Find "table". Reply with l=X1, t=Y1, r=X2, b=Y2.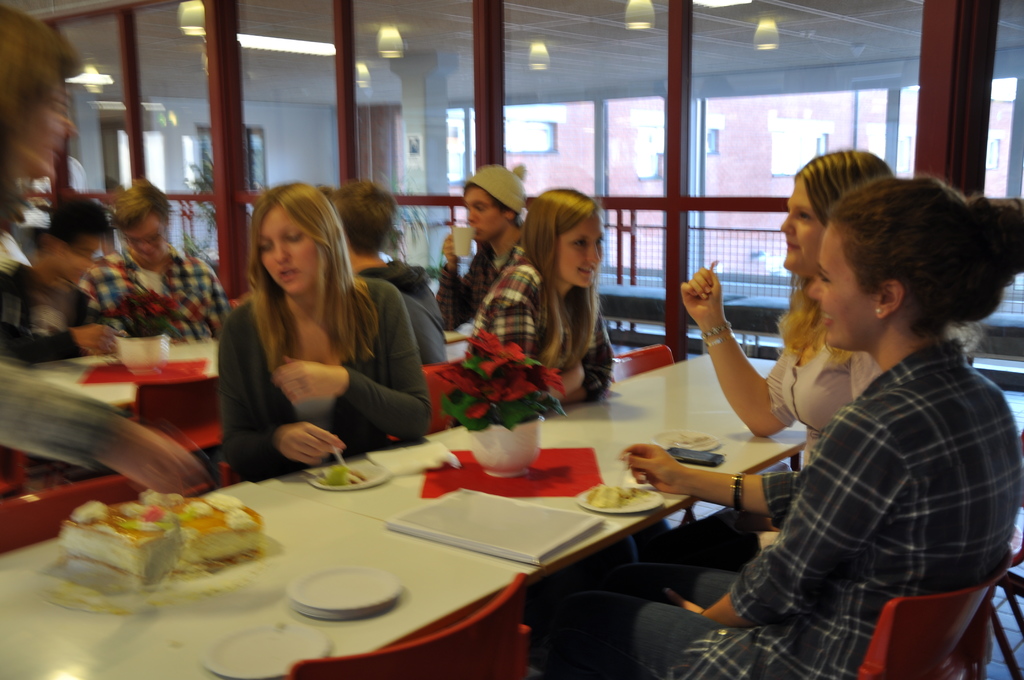
l=0, t=344, r=815, b=679.
